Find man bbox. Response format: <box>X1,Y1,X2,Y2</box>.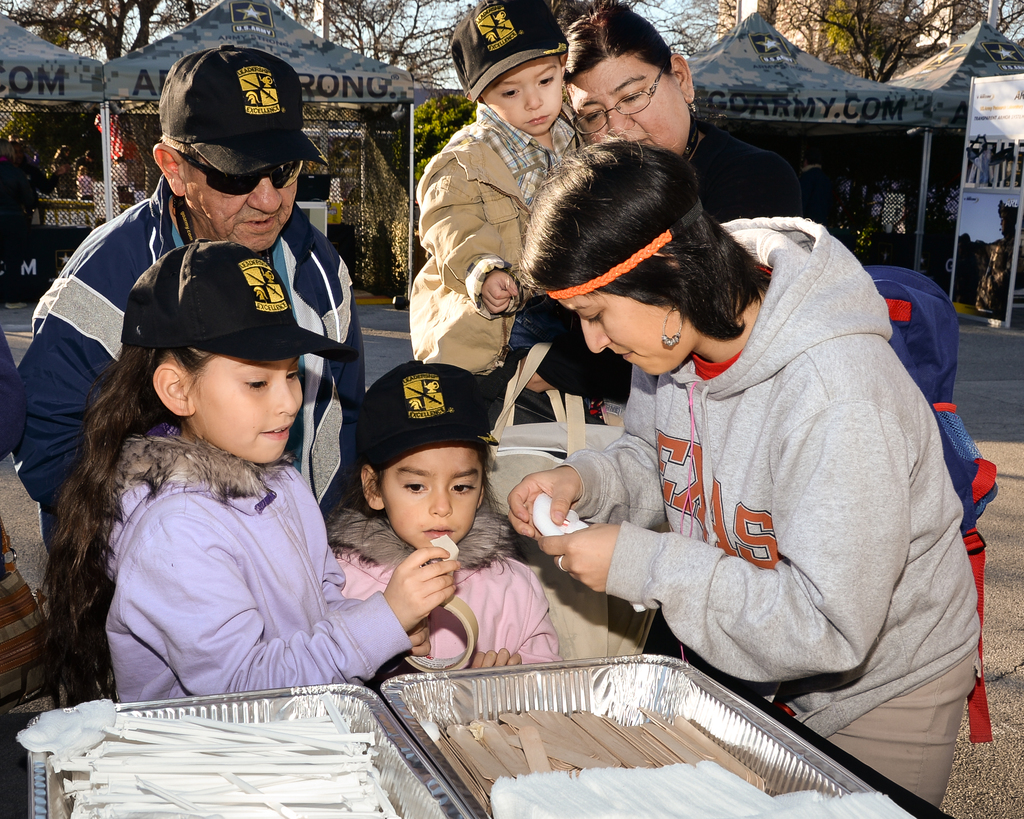
<box>15,37,354,505</box>.
